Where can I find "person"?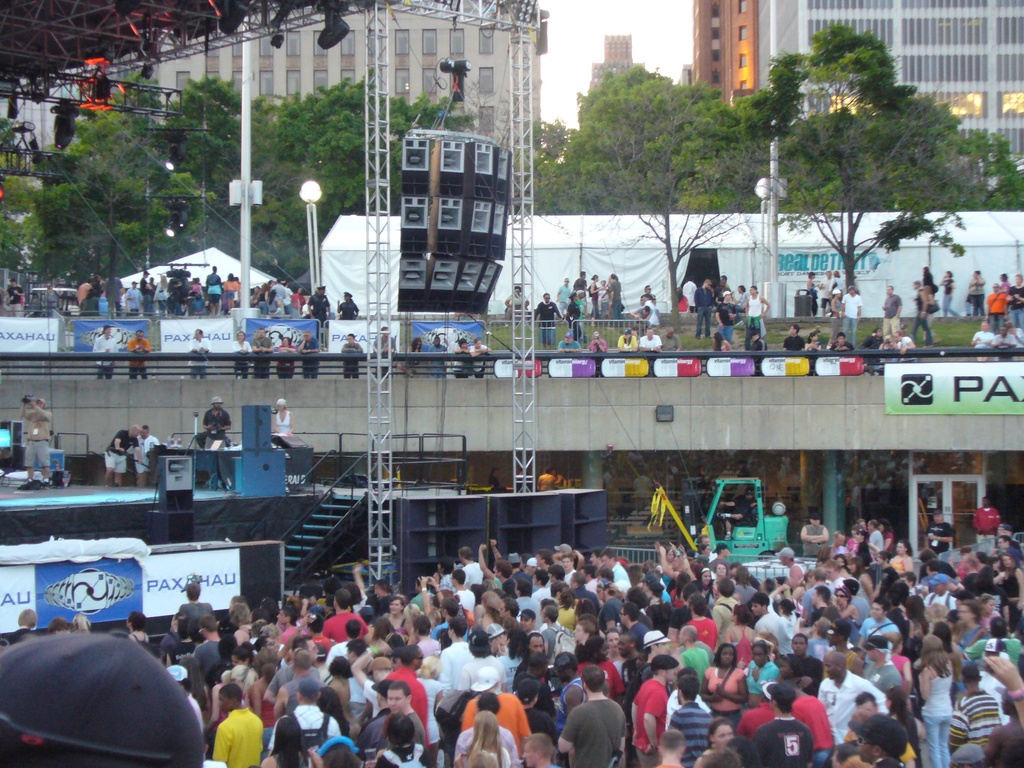
You can find it at box(38, 282, 57, 316).
